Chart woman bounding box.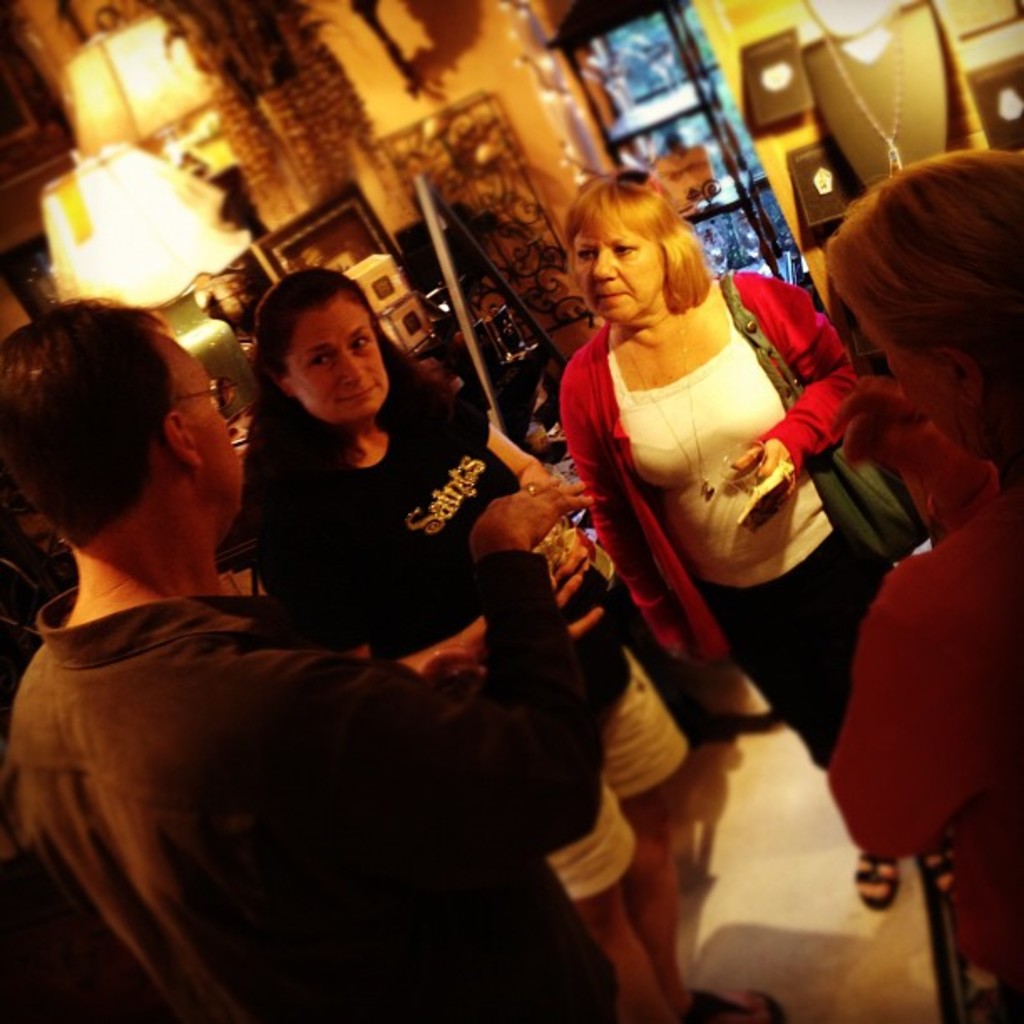
Charted: box=[228, 256, 770, 1022].
